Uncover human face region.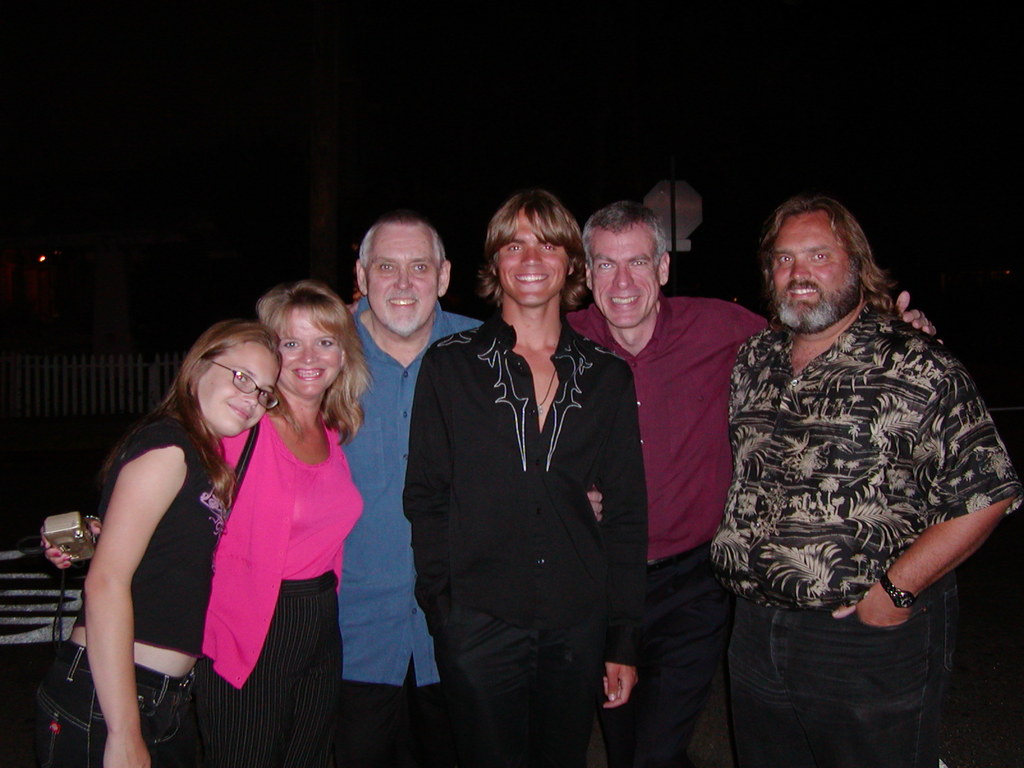
Uncovered: region(368, 225, 440, 333).
